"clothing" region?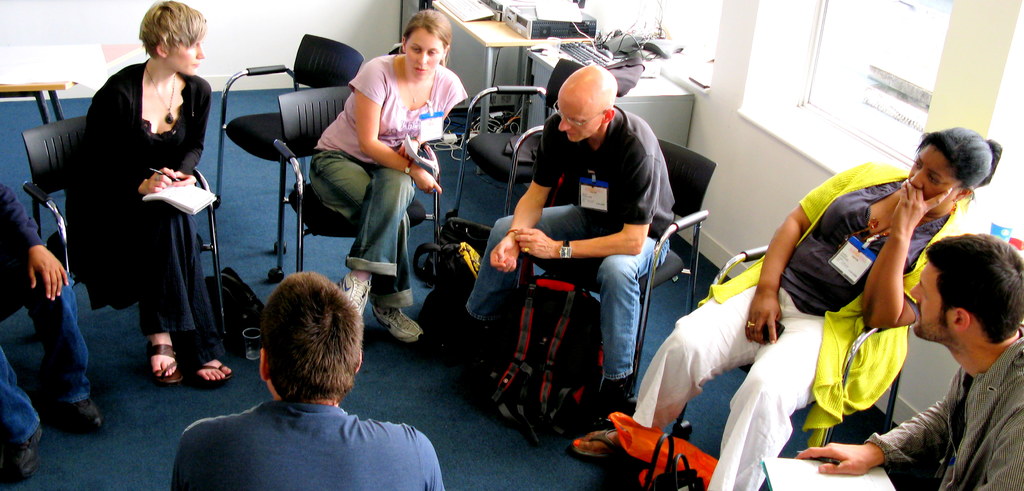
<region>865, 321, 1023, 490</region>
